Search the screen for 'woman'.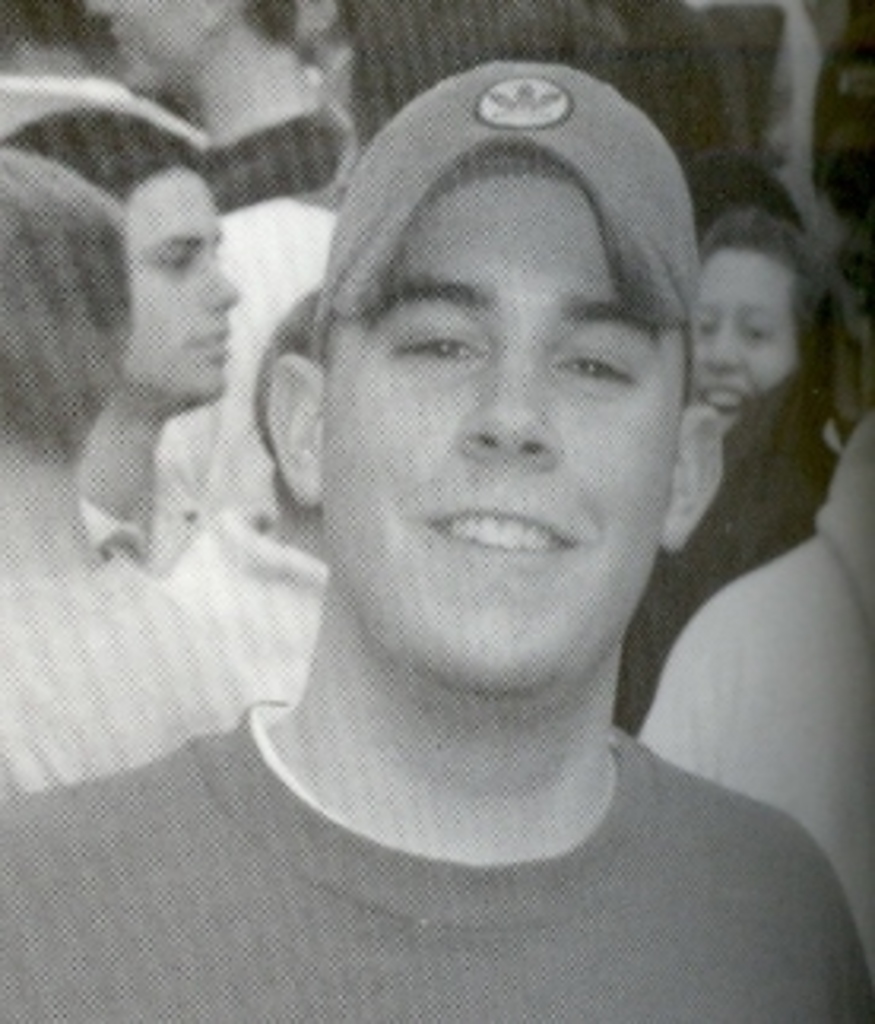
Found at 593 219 853 688.
